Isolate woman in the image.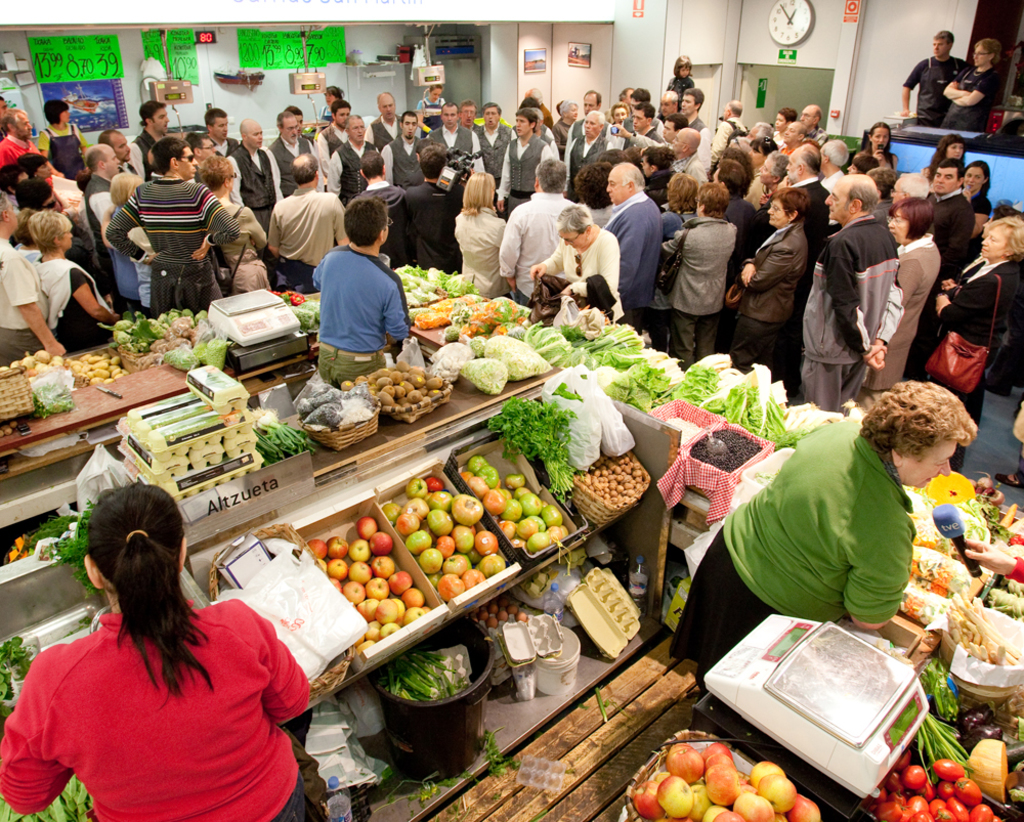
Isolated region: [648,172,692,350].
